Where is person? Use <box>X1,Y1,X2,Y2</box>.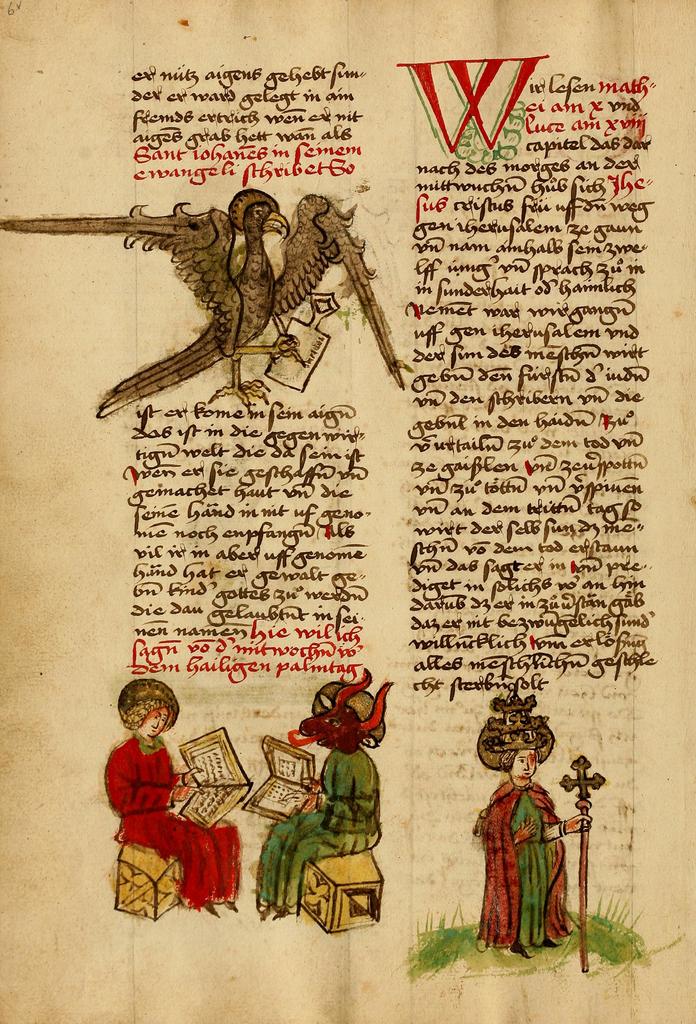
<box>479,712,582,963</box>.
